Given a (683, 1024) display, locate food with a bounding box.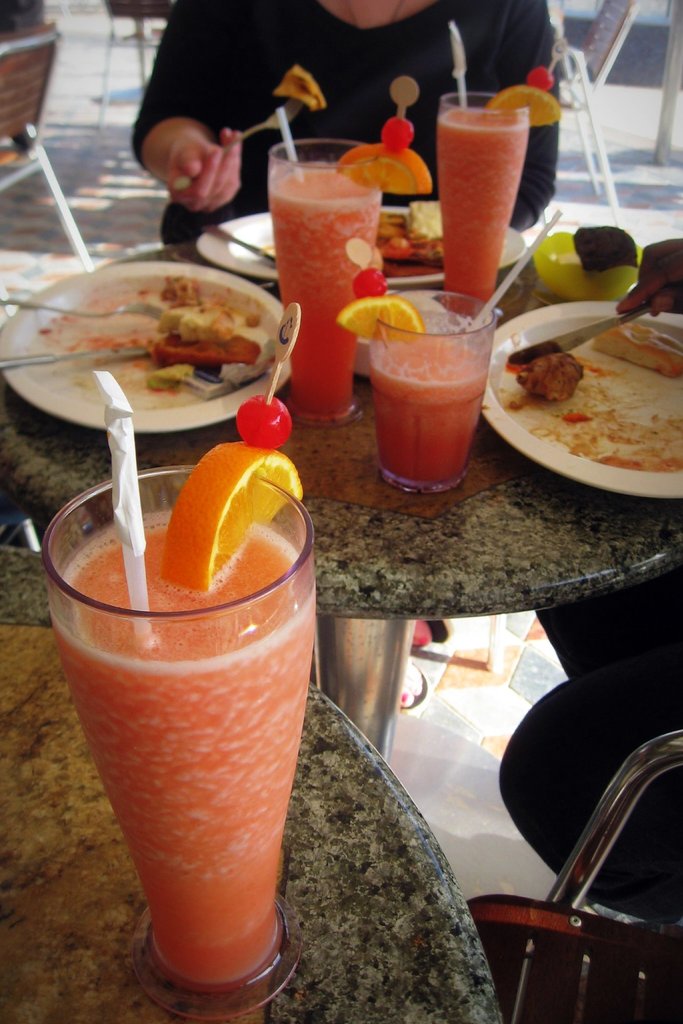
Located: bbox=[646, 456, 682, 472].
